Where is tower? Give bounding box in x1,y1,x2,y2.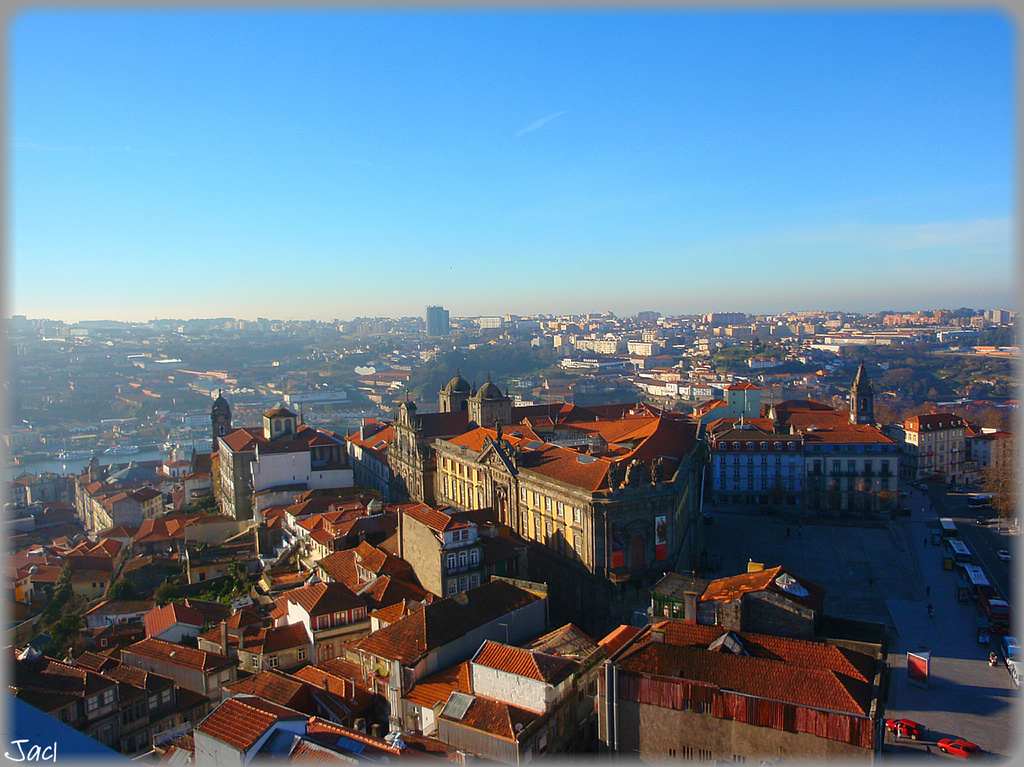
439,377,464,417.
